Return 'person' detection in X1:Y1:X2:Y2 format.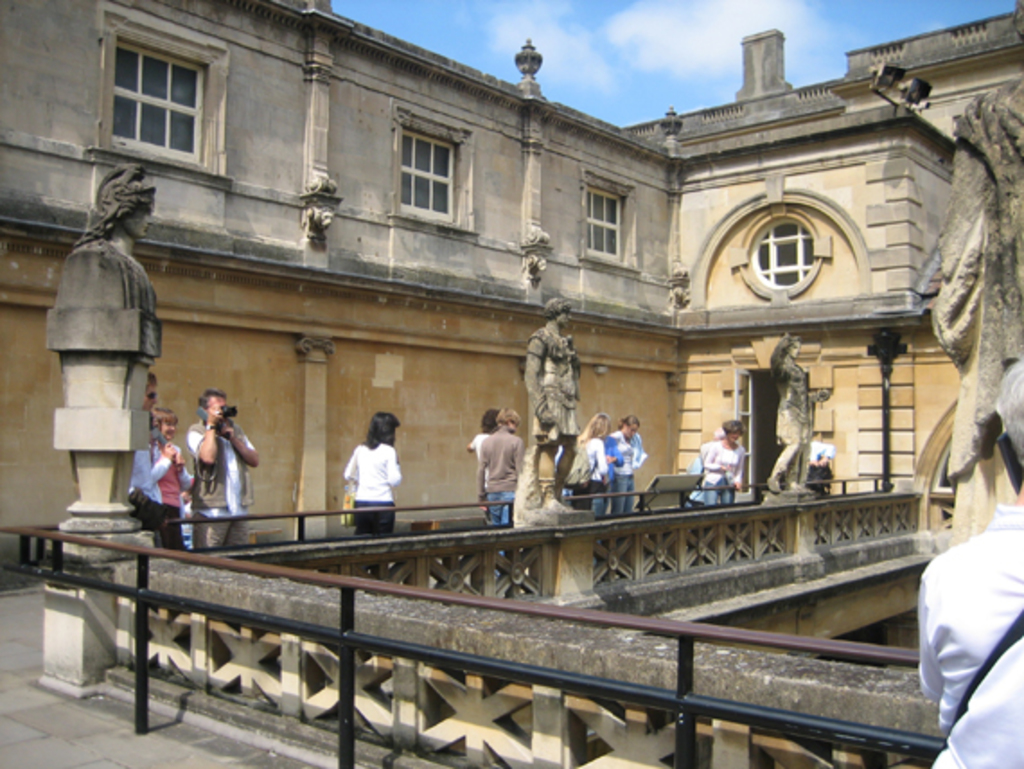
526:296:580:507.
